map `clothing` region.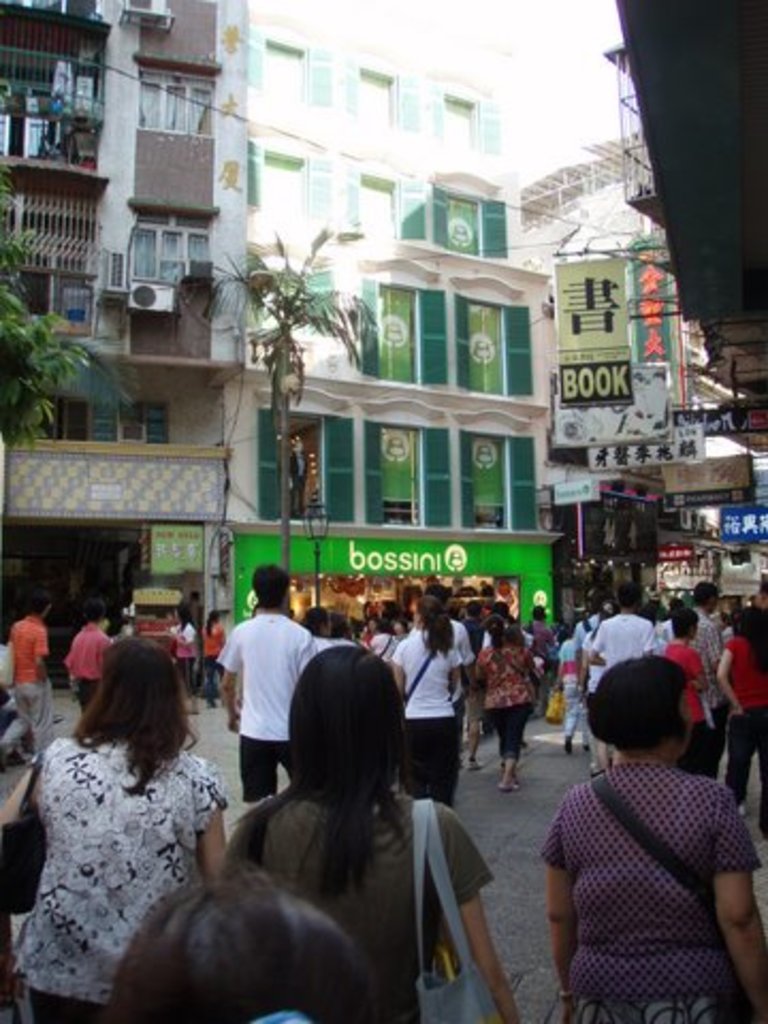
Mapped to crop(239, 777, 499, 1022).
